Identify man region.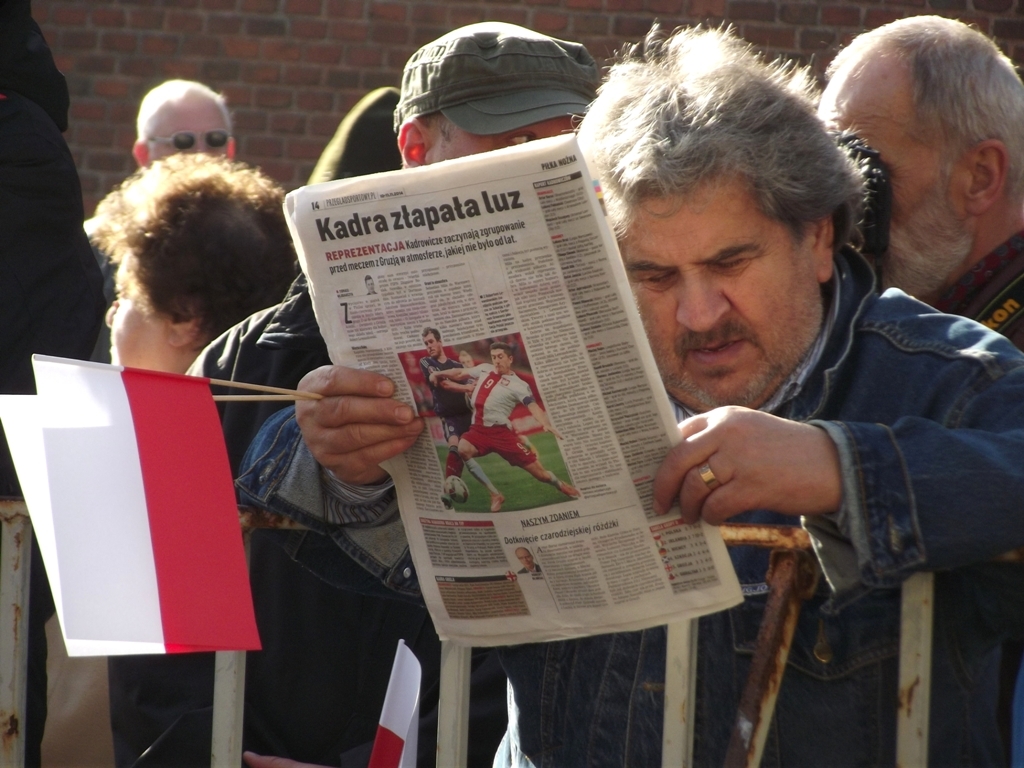
Region: 323, 56, 939, 730.
